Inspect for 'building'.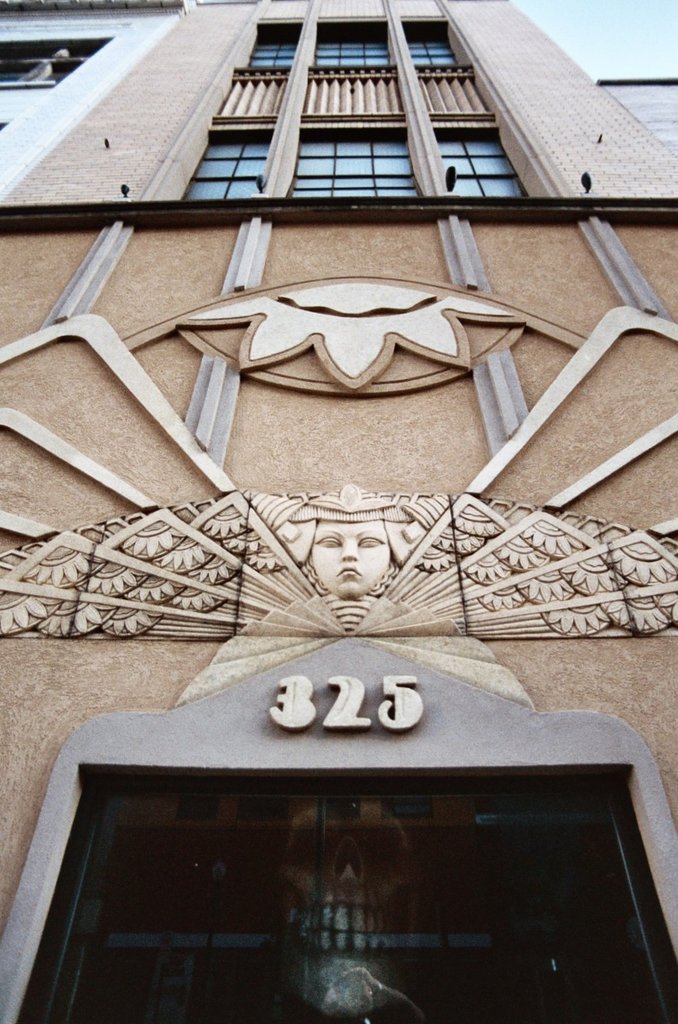
Inspection: BBox(0, 0, 180, 191).
